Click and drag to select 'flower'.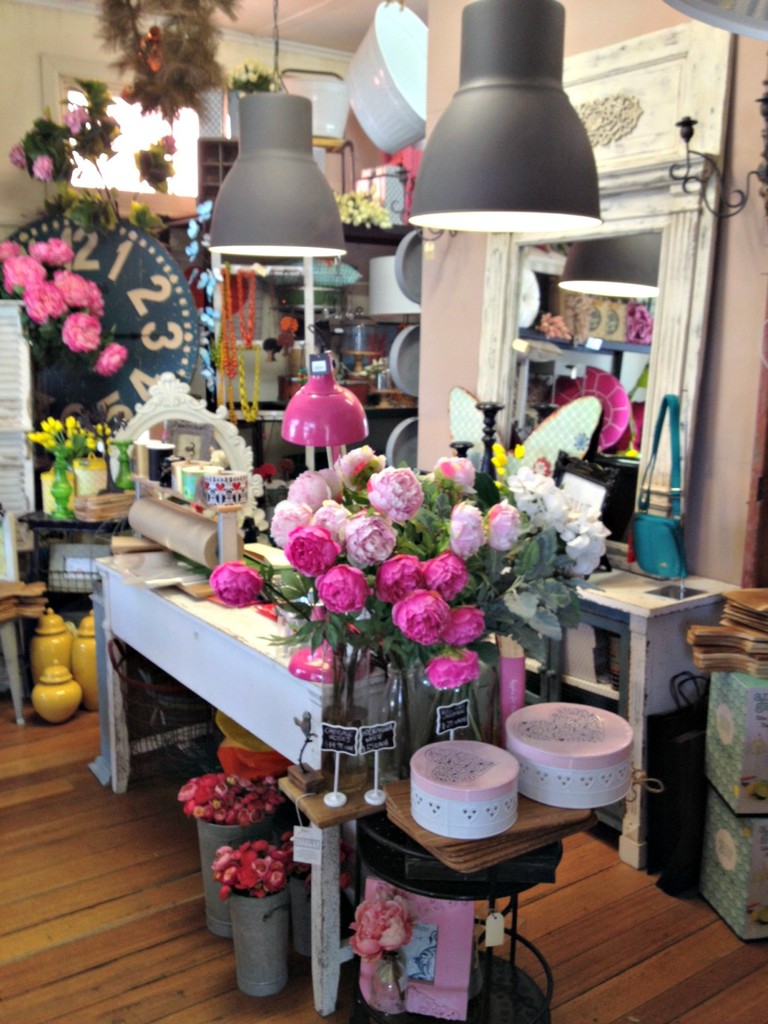
Selection: (420, 547, 467, 595).
